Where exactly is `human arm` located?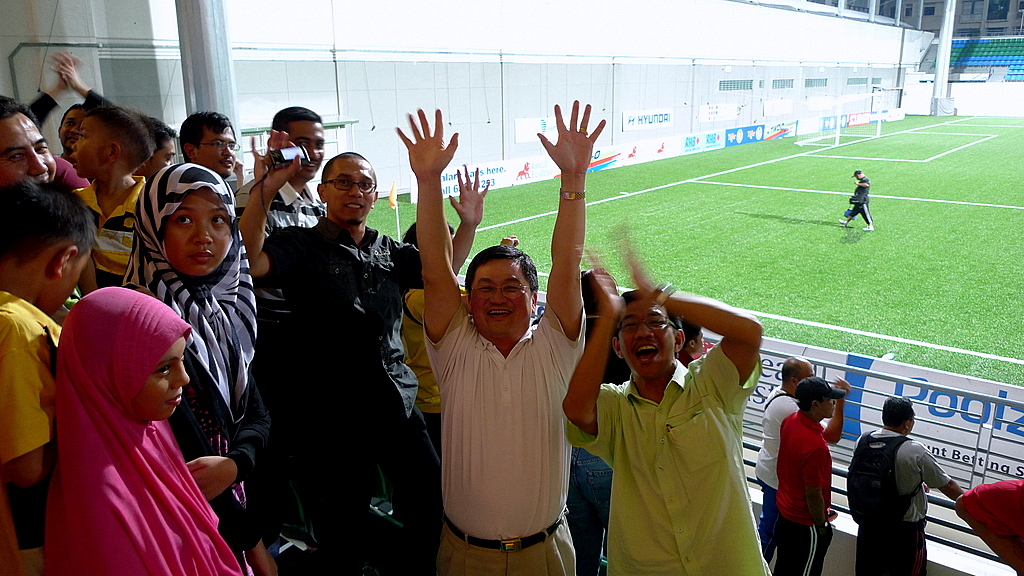
Its bounding box is box=[235, 123, 309, 282].
